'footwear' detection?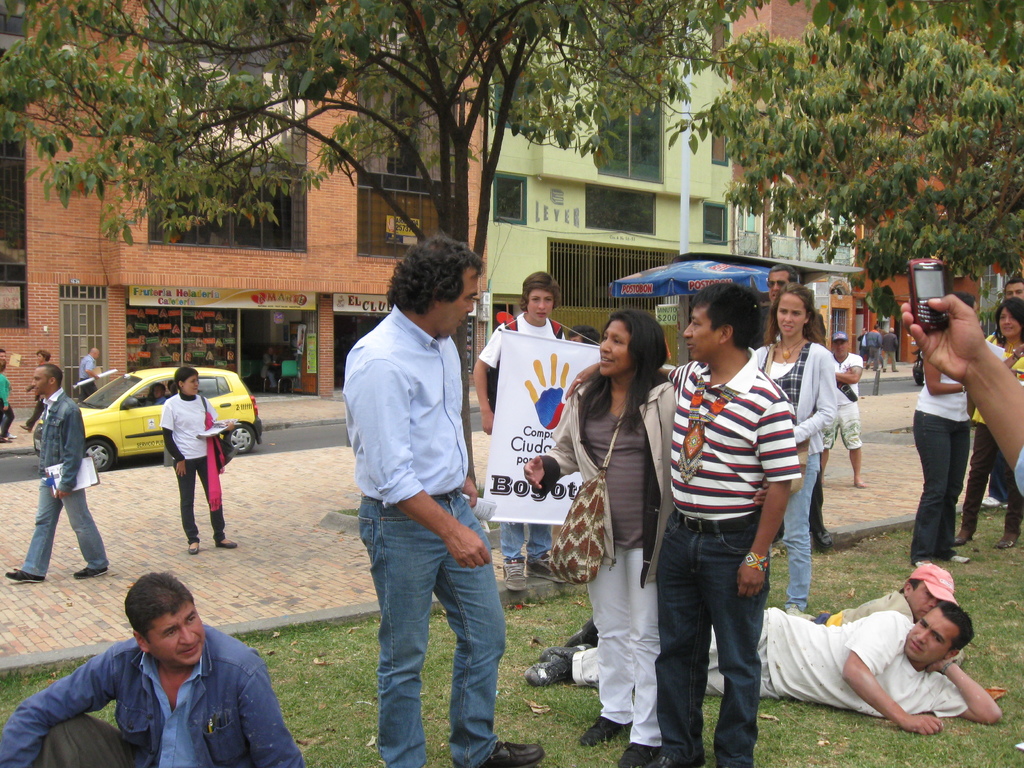
[188, 545, 199, 554]
